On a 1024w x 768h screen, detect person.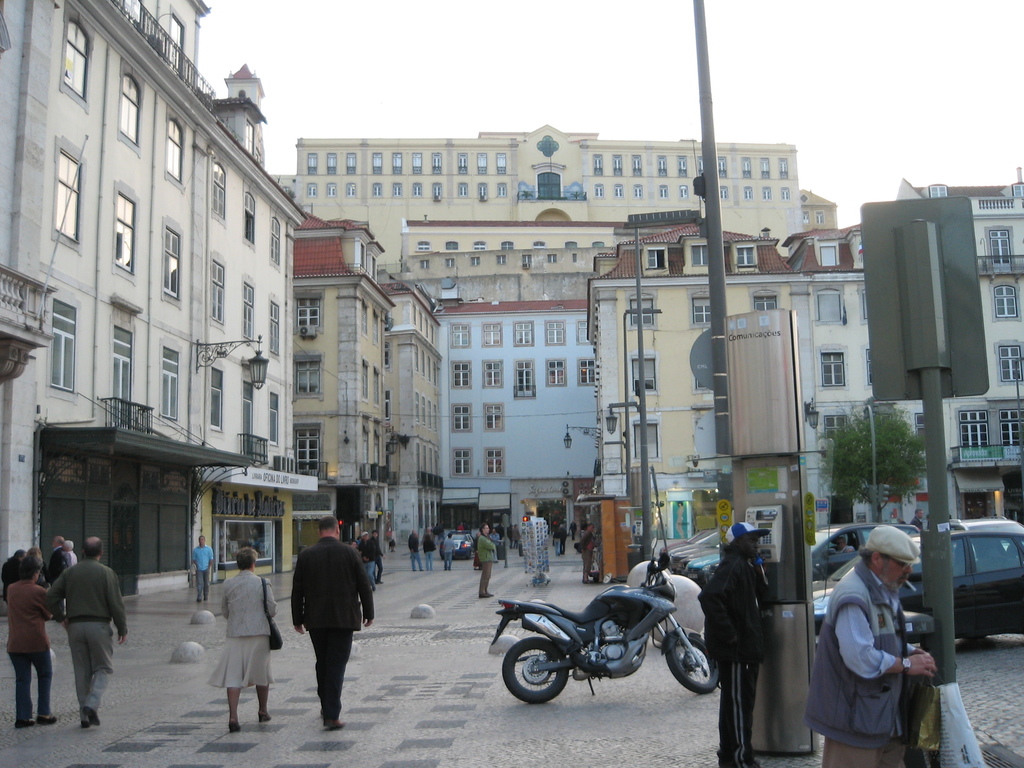
<region>422, 531, 446, 574</region>.
